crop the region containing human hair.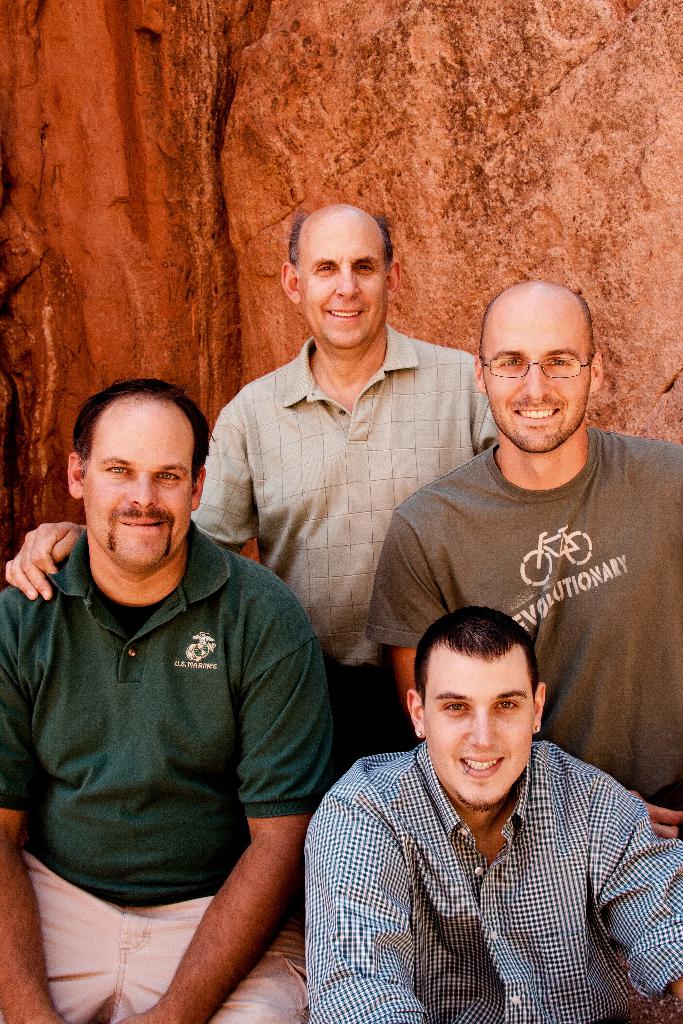
Crop region: 411, 608, 540, 701.
